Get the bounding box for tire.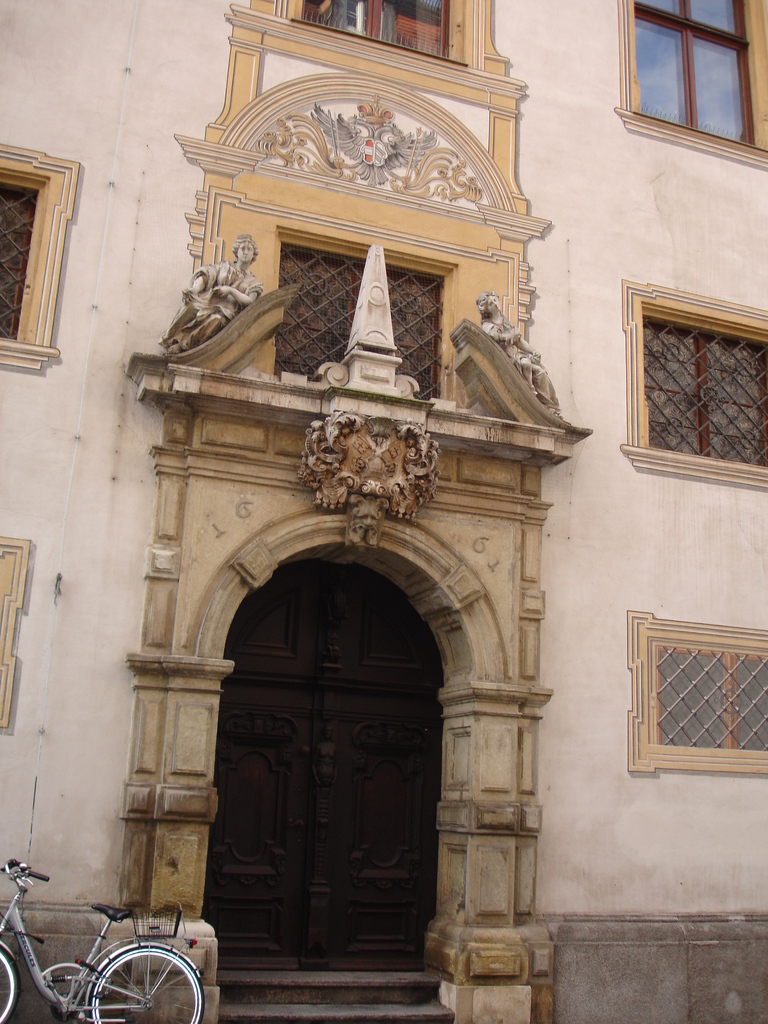
rect(99, 925, 189, 1020).
